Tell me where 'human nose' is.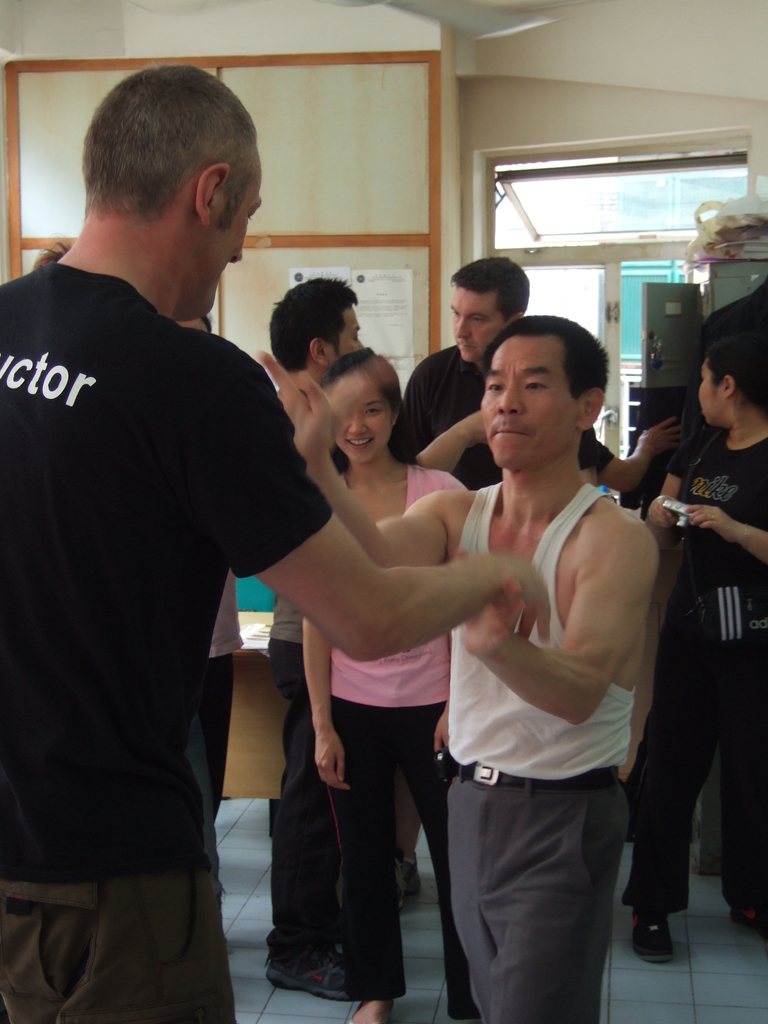
'human nose' is at <bbox>233, 242, 242, 261</bbox>.
